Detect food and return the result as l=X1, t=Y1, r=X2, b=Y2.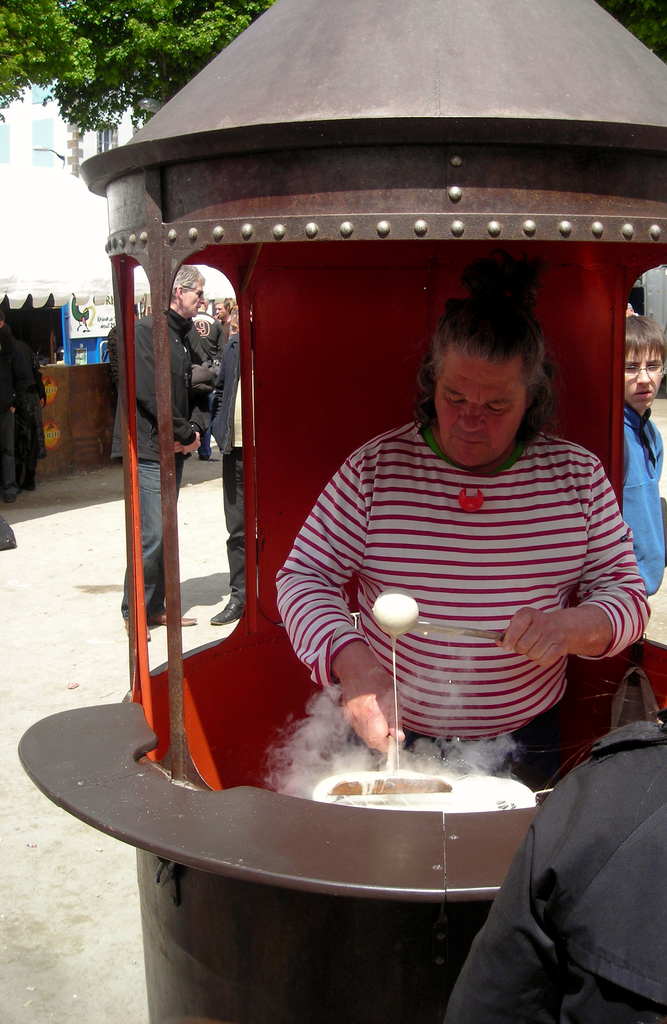
l=364, t=584, r=427, b=634.
